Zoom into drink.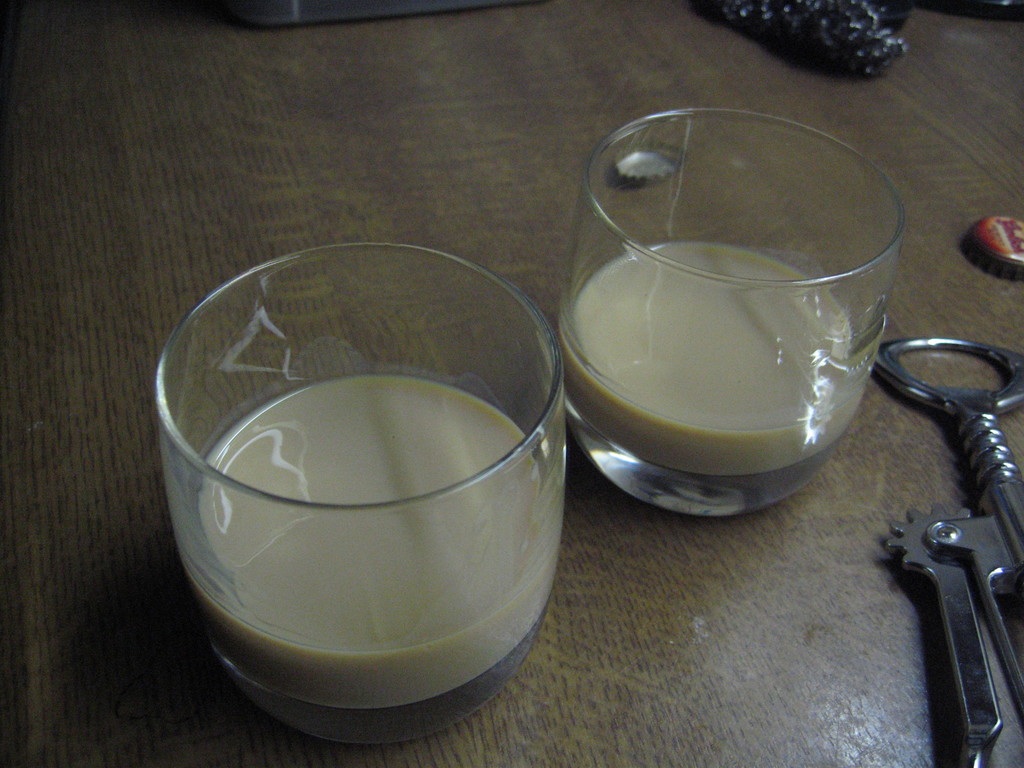
Zoom target: bbox(552, 243, 870, 483).
